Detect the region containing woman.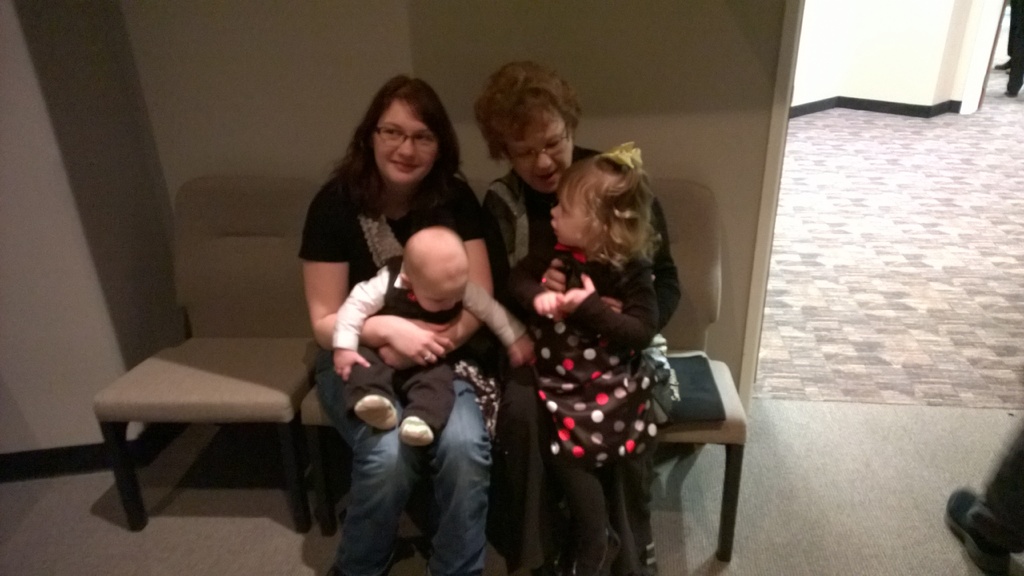
pyautogui.locateOnScreen(500, 123, 699, 564).
